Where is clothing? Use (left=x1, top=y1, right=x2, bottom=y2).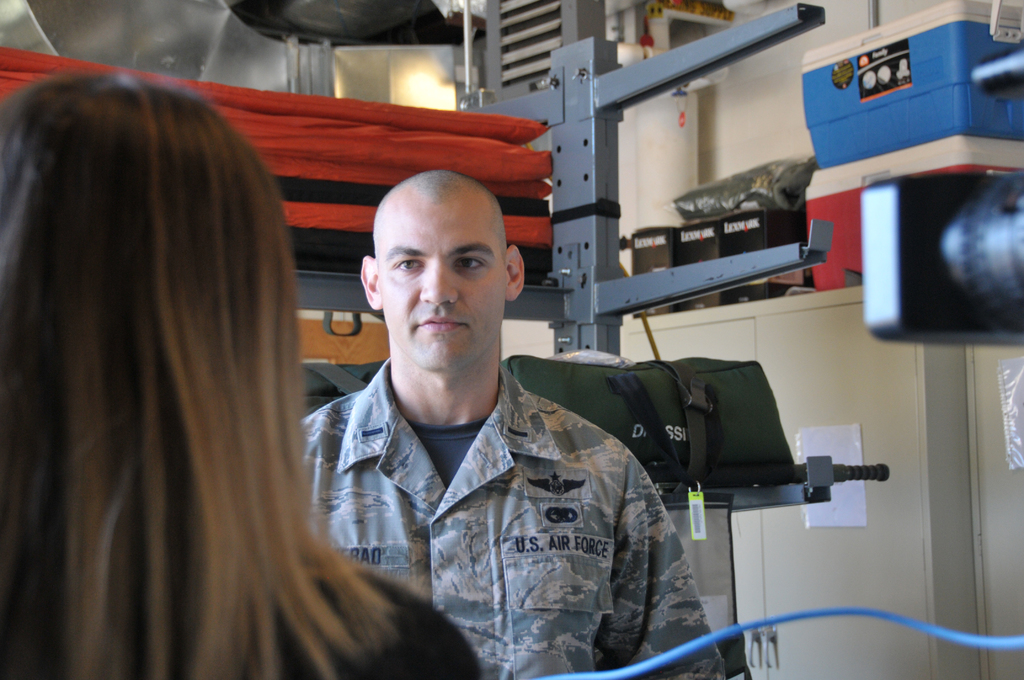
(left=283, top=307, right=700, bottom=679).
